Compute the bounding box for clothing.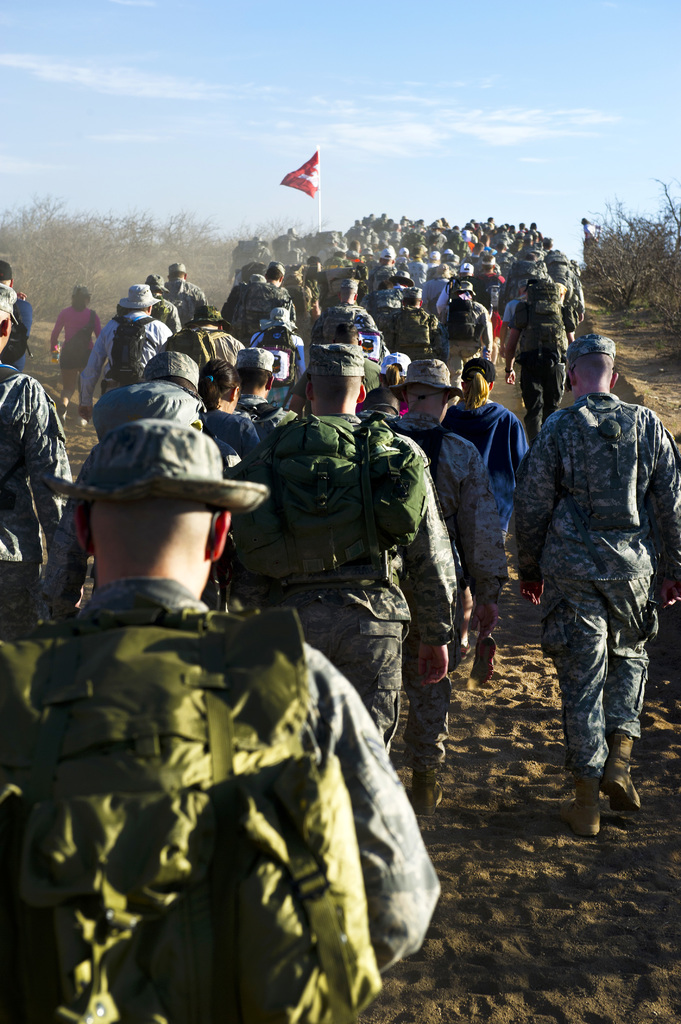
select_region(0, 294, 35, 366).
